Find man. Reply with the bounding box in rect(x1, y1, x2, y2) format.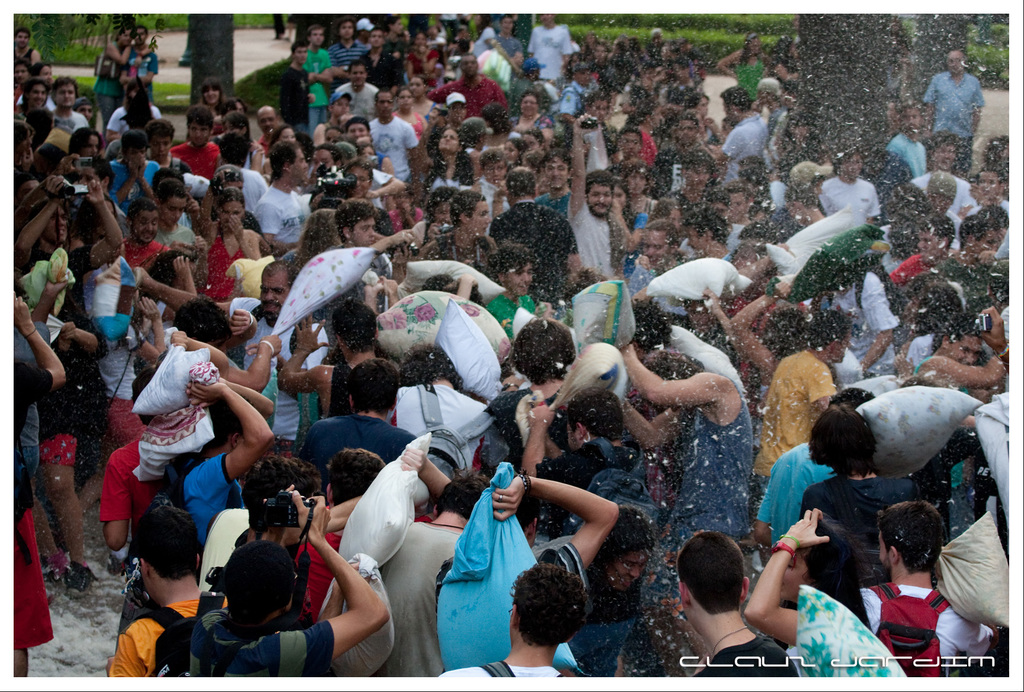
rect(490, 165, 583, 314).
